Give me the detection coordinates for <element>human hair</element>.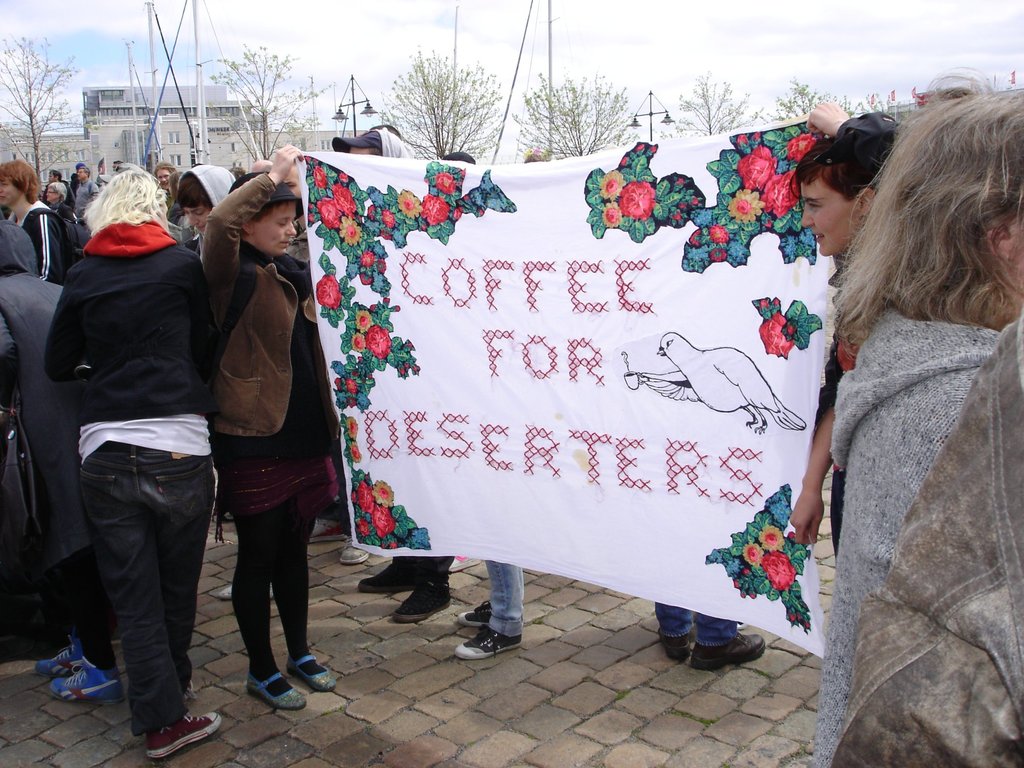
(left=47, top=182, right=66, bottom=200).
